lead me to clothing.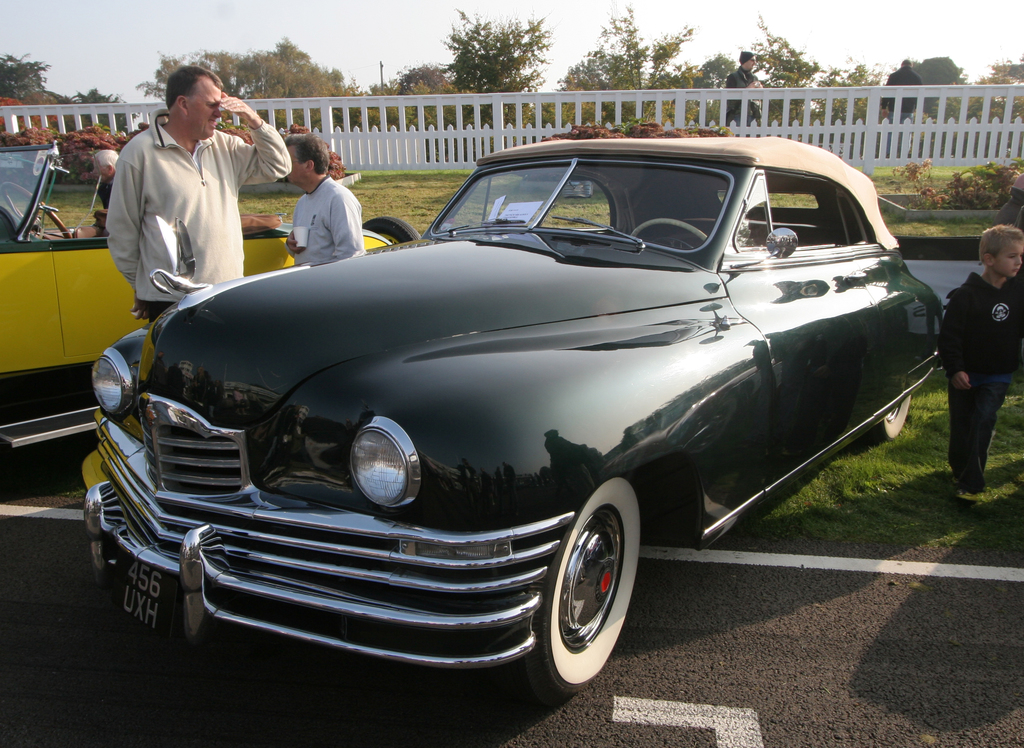
Lead to x1=282, y1=178, x2=367, y2=268.
